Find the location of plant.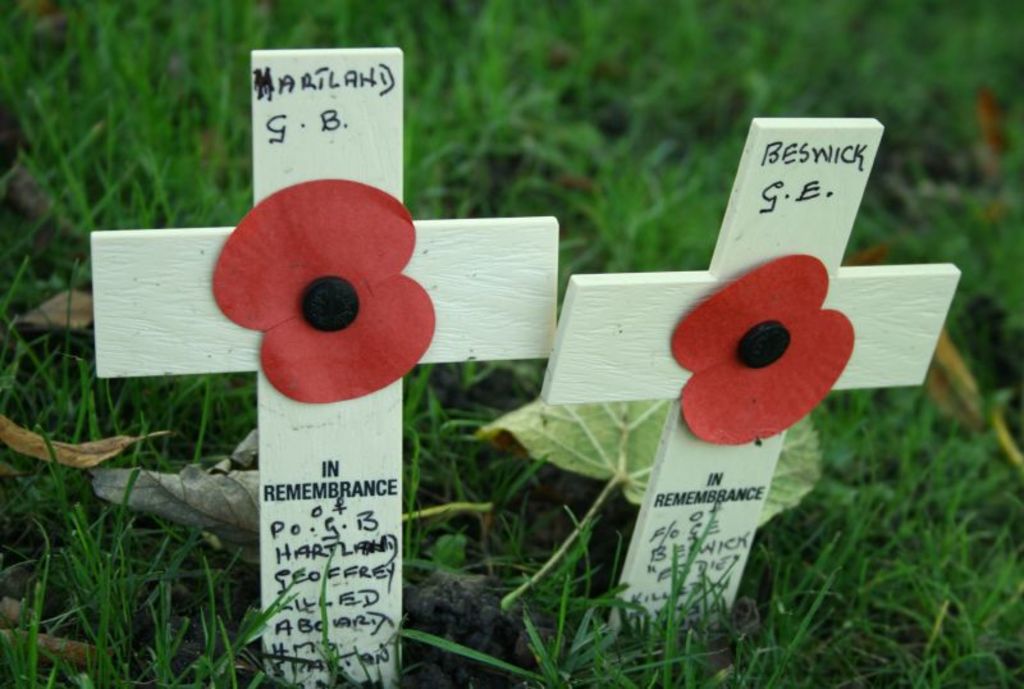
Location: (left=689, top=315, right=1019, bottom=653).
